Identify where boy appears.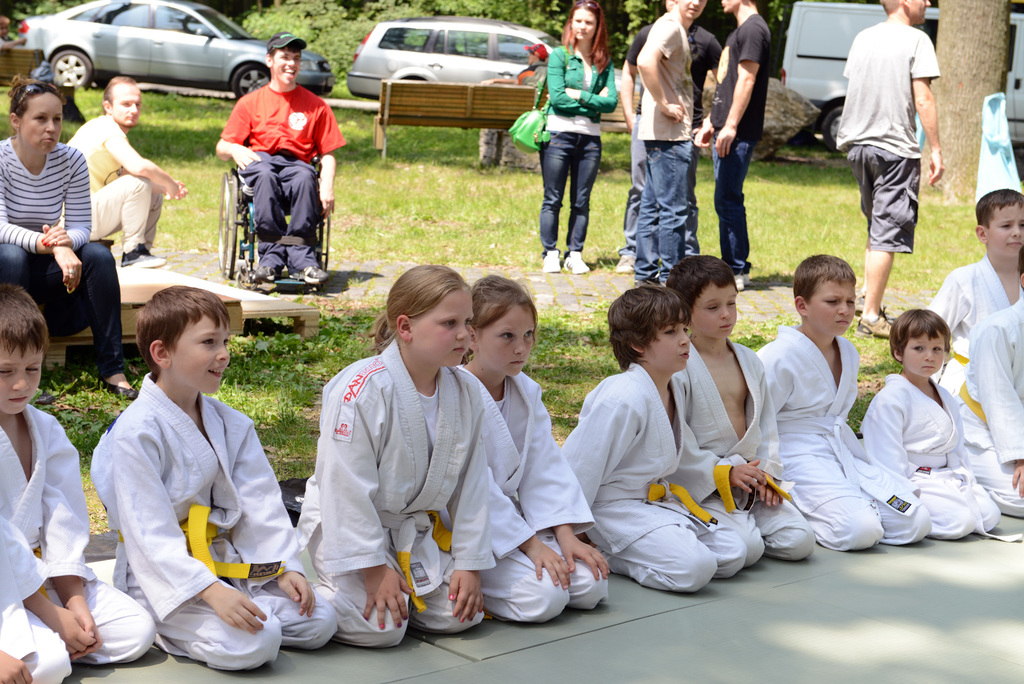
Appears at <bbox>0, 279, 157, 683</bbox>.
